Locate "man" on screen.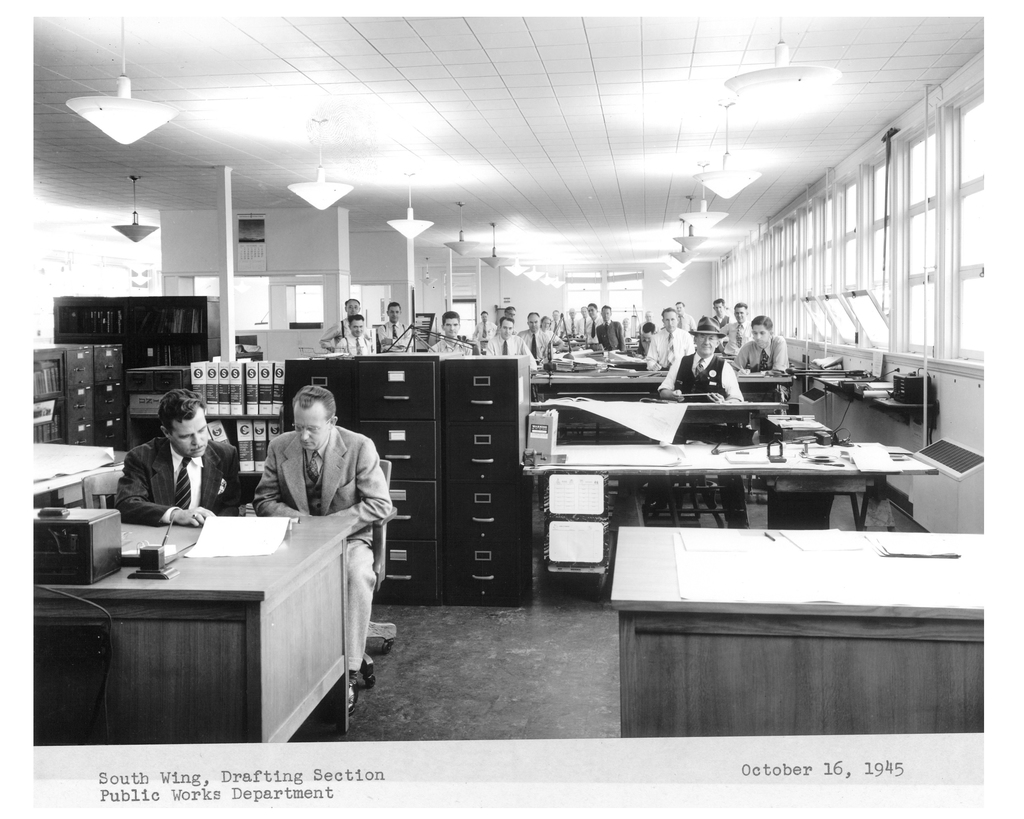
On screen at box(601, 305, 623, 351).
